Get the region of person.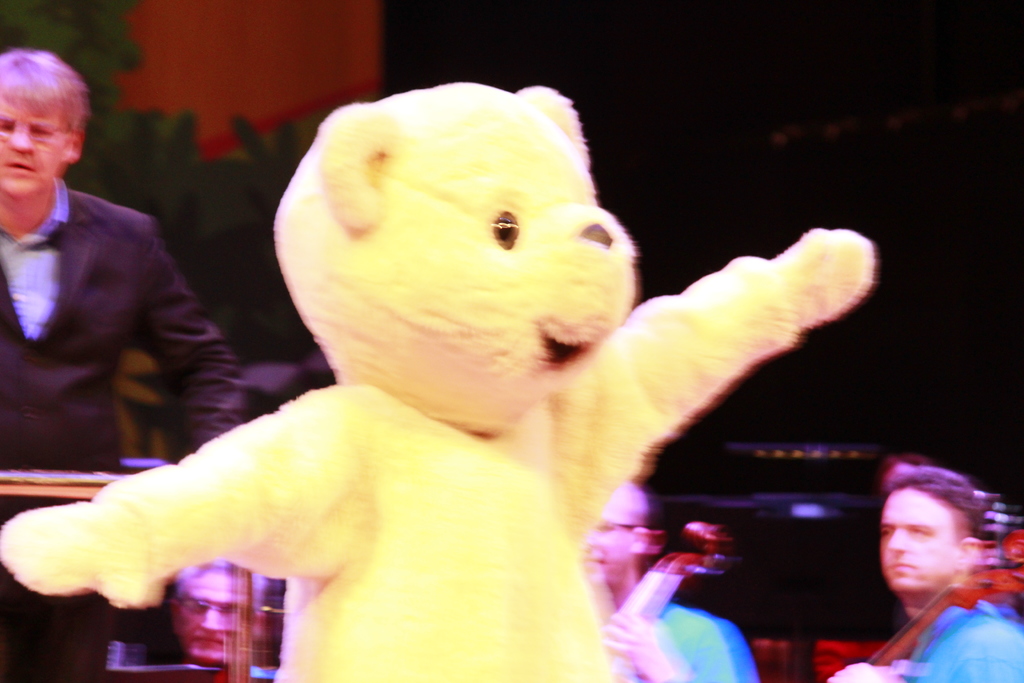
x1=820, y1=454, x2=1023, y2=682.
